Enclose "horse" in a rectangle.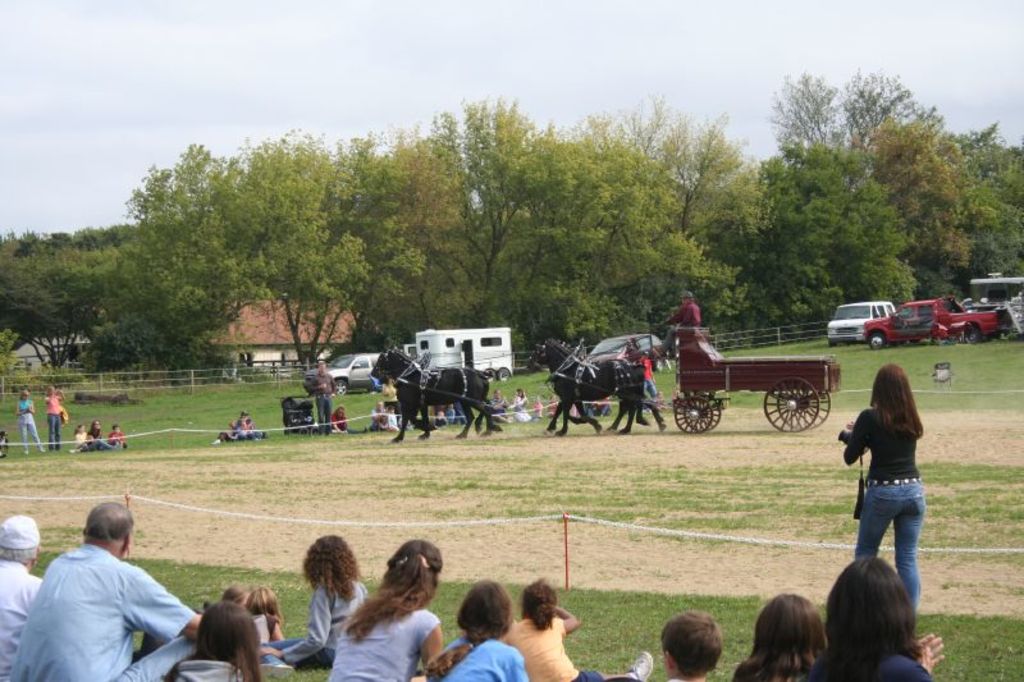
371 347 493 447.
